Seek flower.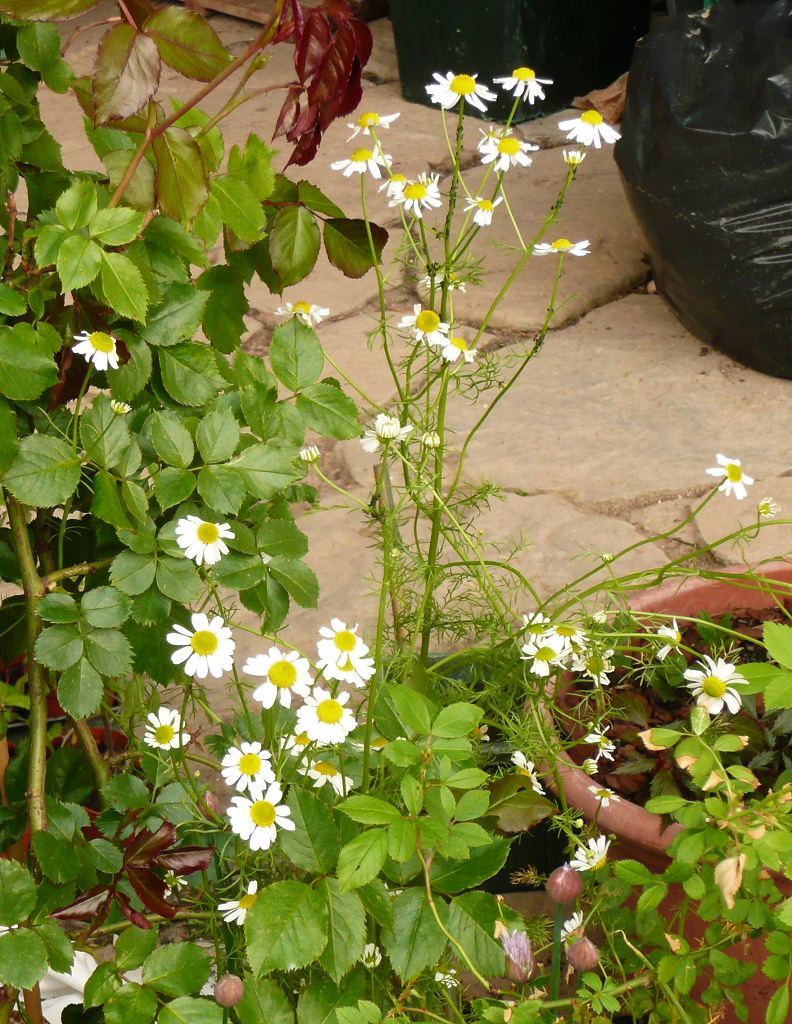
region(519, 631, 625, 716).
